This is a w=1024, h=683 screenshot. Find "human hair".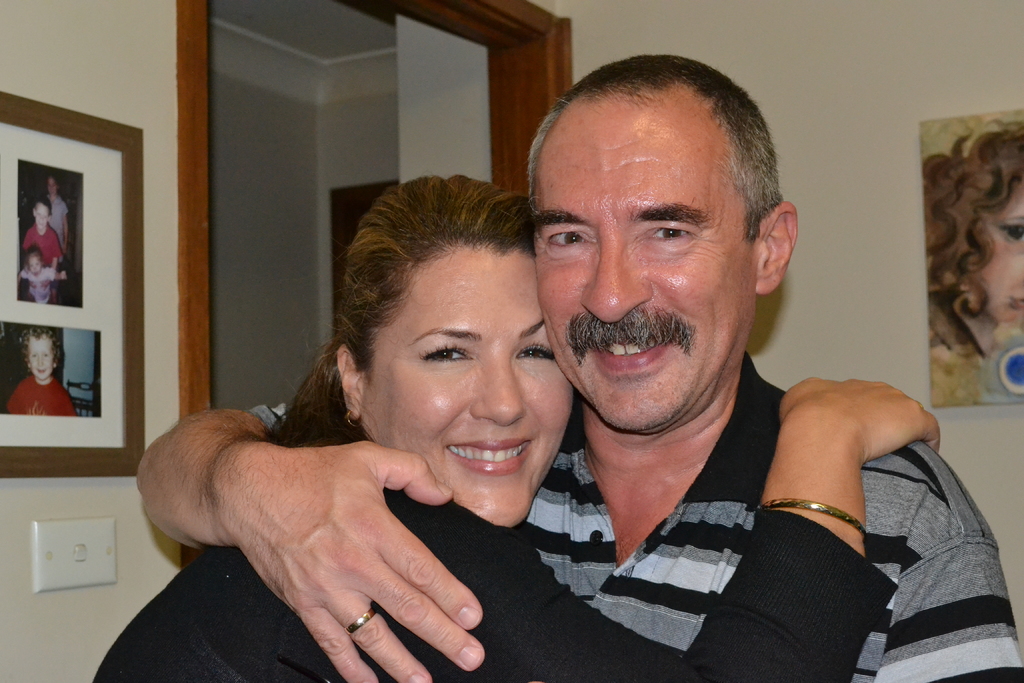
Bounding box: crop(15, 325, 68, 372).
